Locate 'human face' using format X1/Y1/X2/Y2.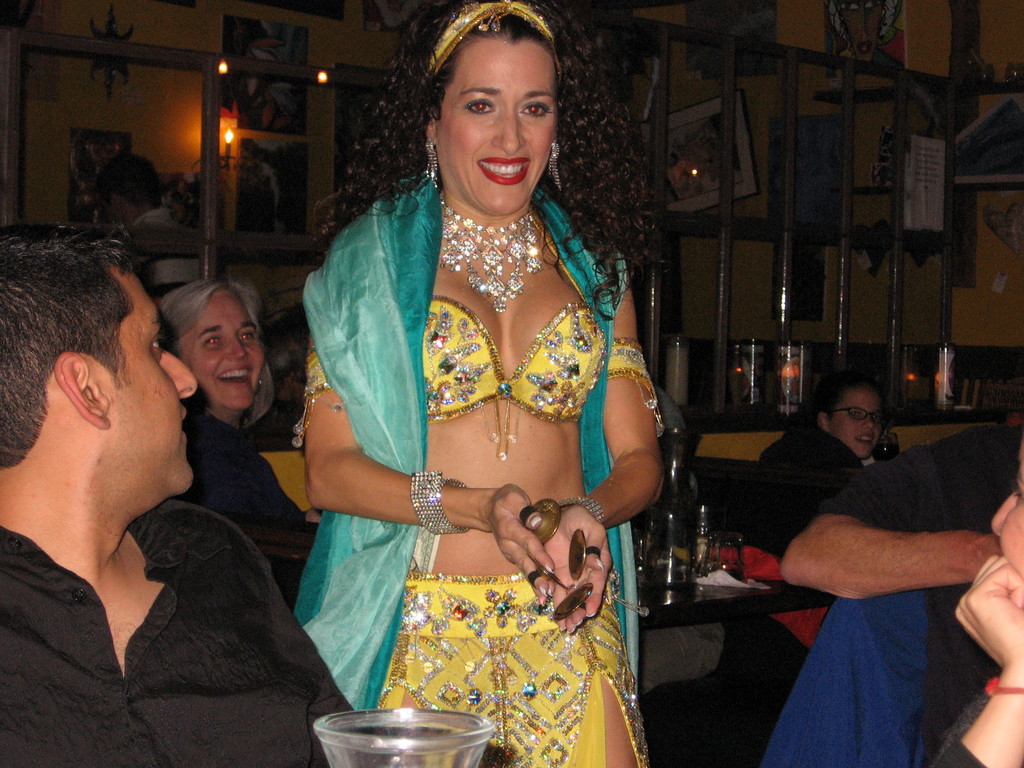
993/440/1023/580.
